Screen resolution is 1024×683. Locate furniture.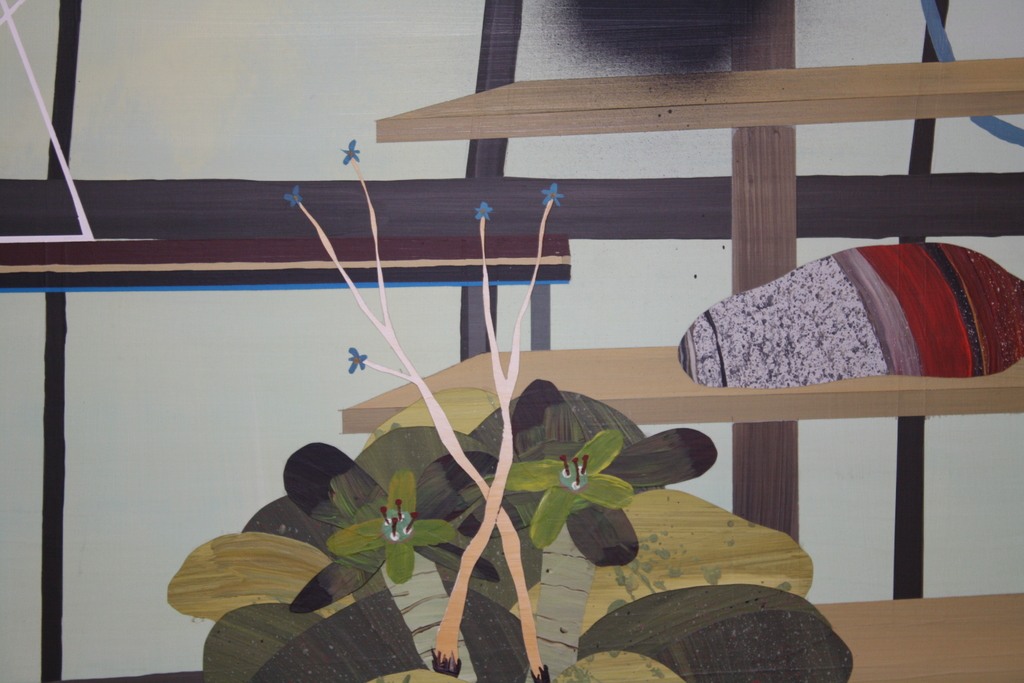
crop(339, 53, 1023, 682).
